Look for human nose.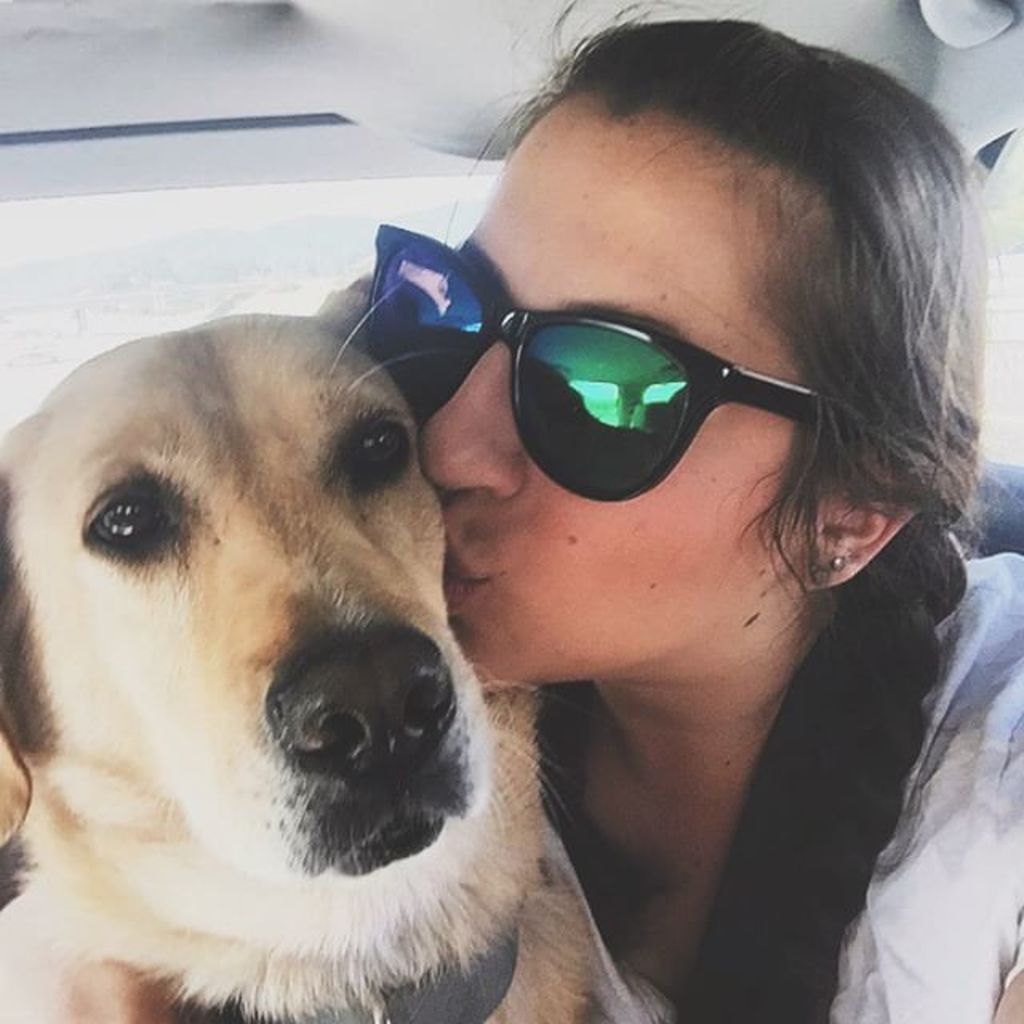
Found: x1=427, y1=334, x2=523, y2=498.
